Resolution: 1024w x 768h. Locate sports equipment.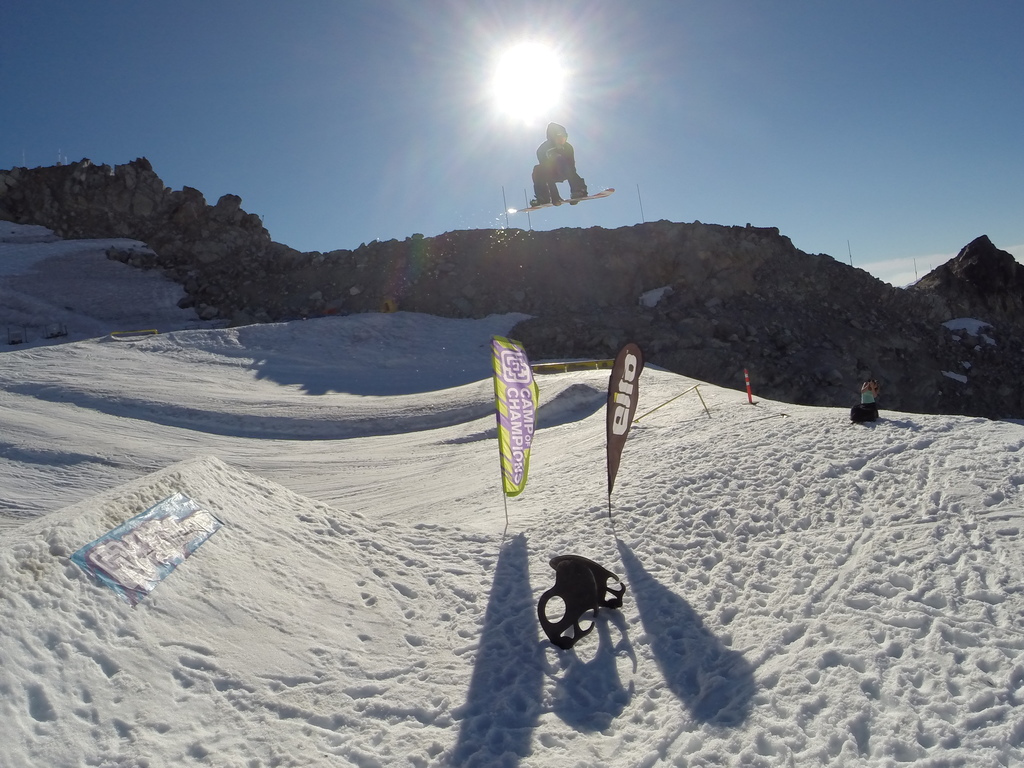
511,185,619,217.
